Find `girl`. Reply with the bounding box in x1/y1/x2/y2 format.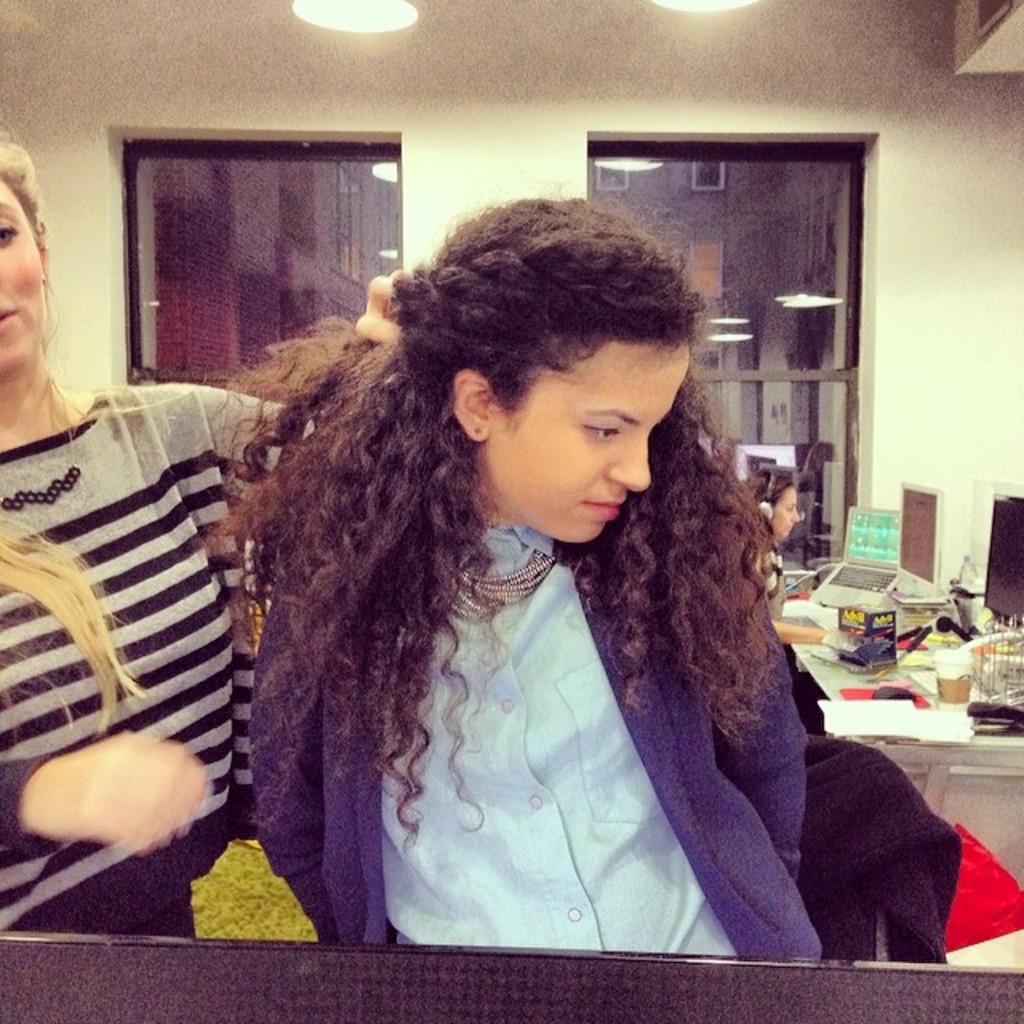
221/200/824/957.
